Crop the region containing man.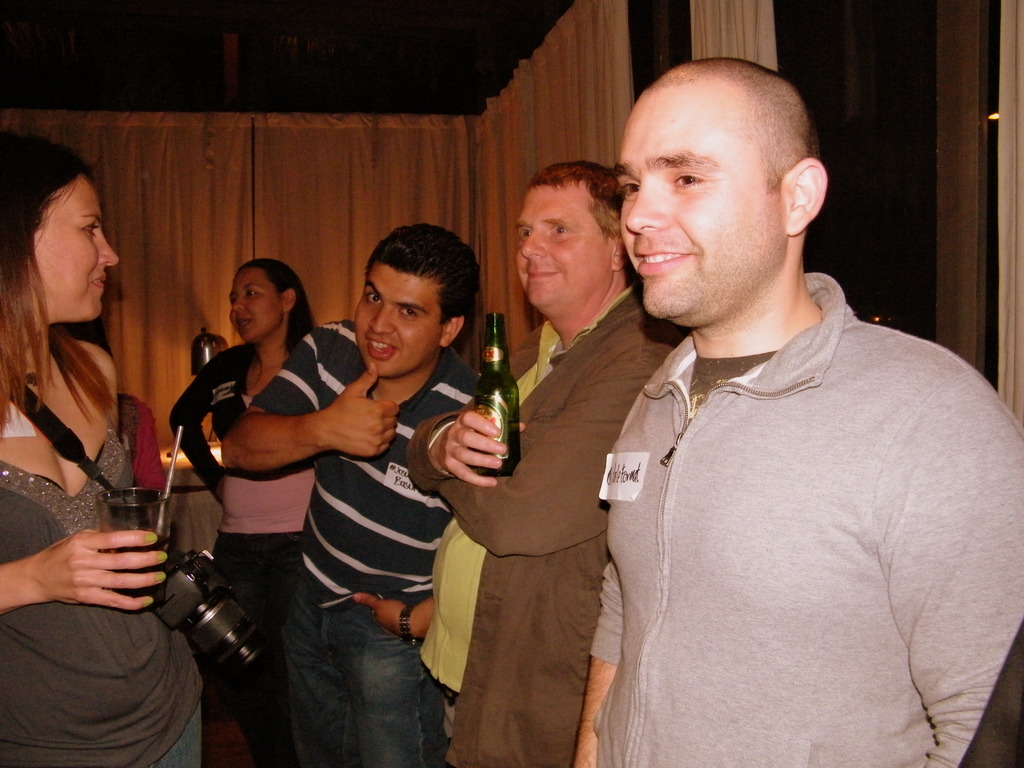
Crop region: (575, 58, 1023, 767).
